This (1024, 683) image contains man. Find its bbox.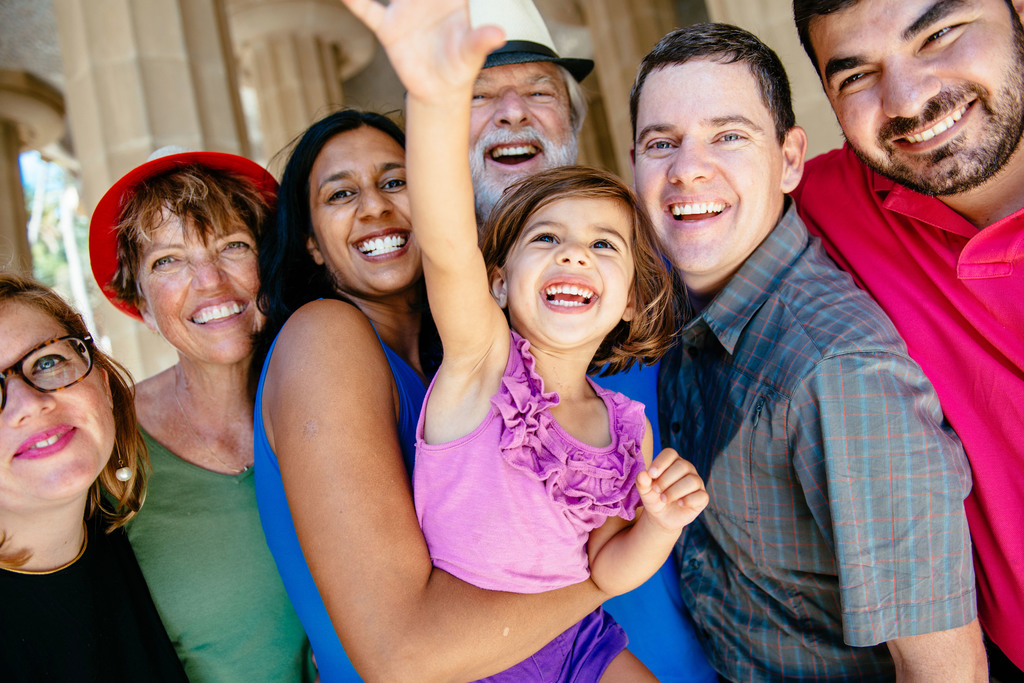
466, 0, 593, 237.
